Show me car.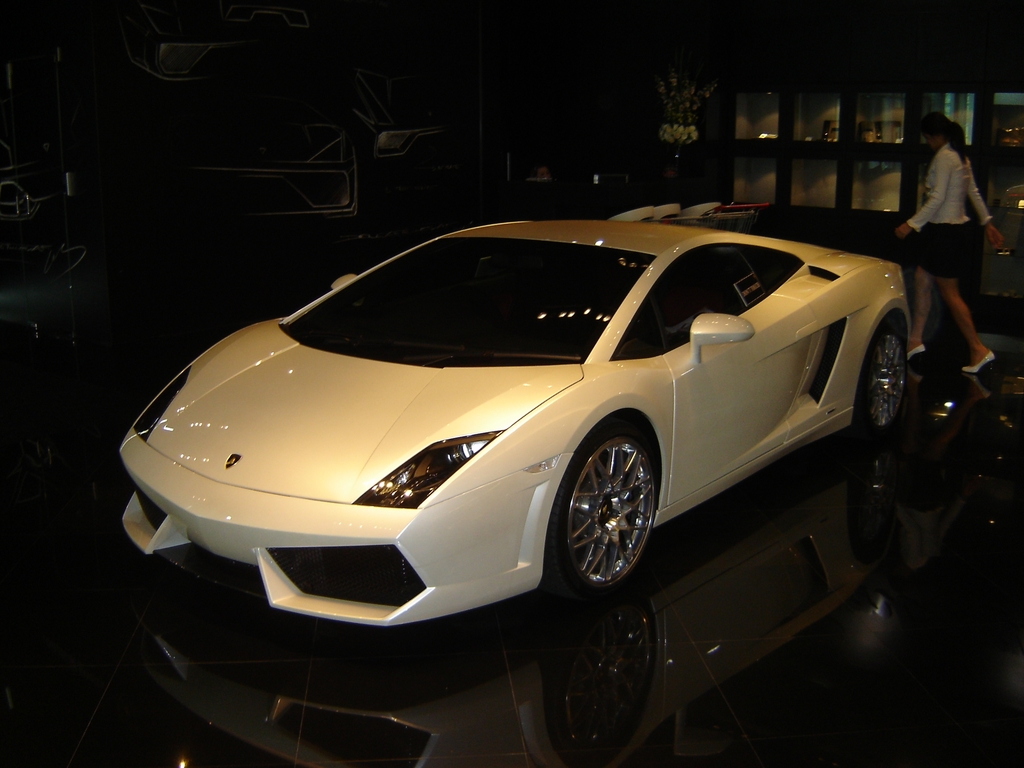
car is here: <box>116,219,914,630</box>.
